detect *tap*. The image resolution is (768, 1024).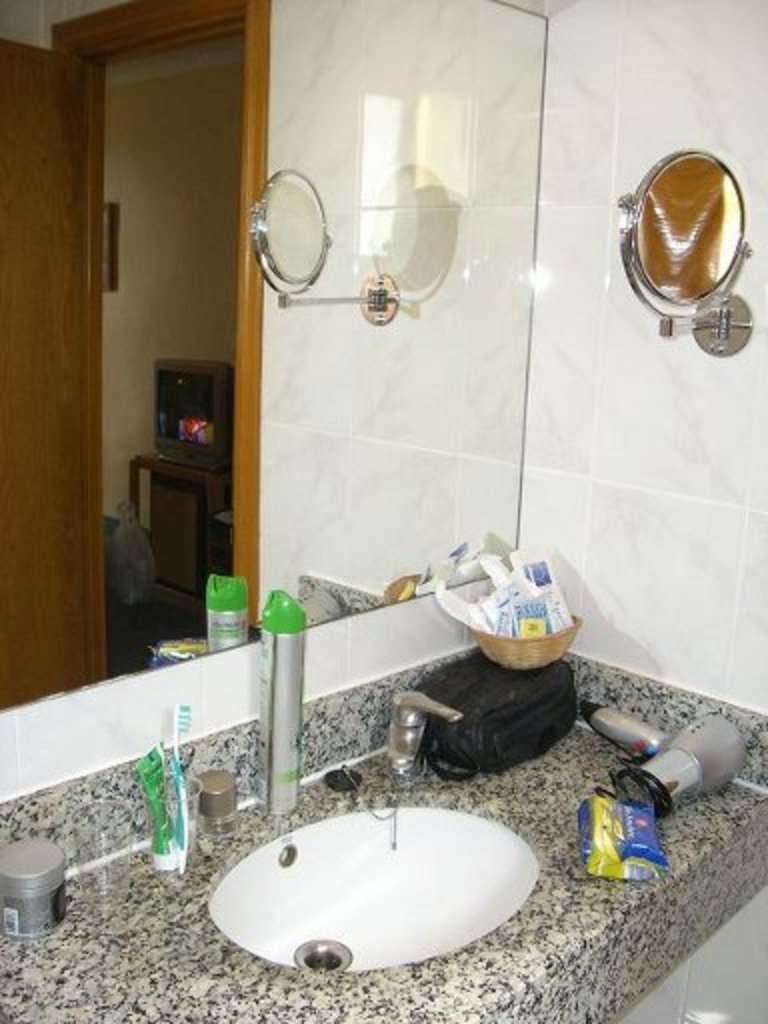
[390, 690, 464, 776].
